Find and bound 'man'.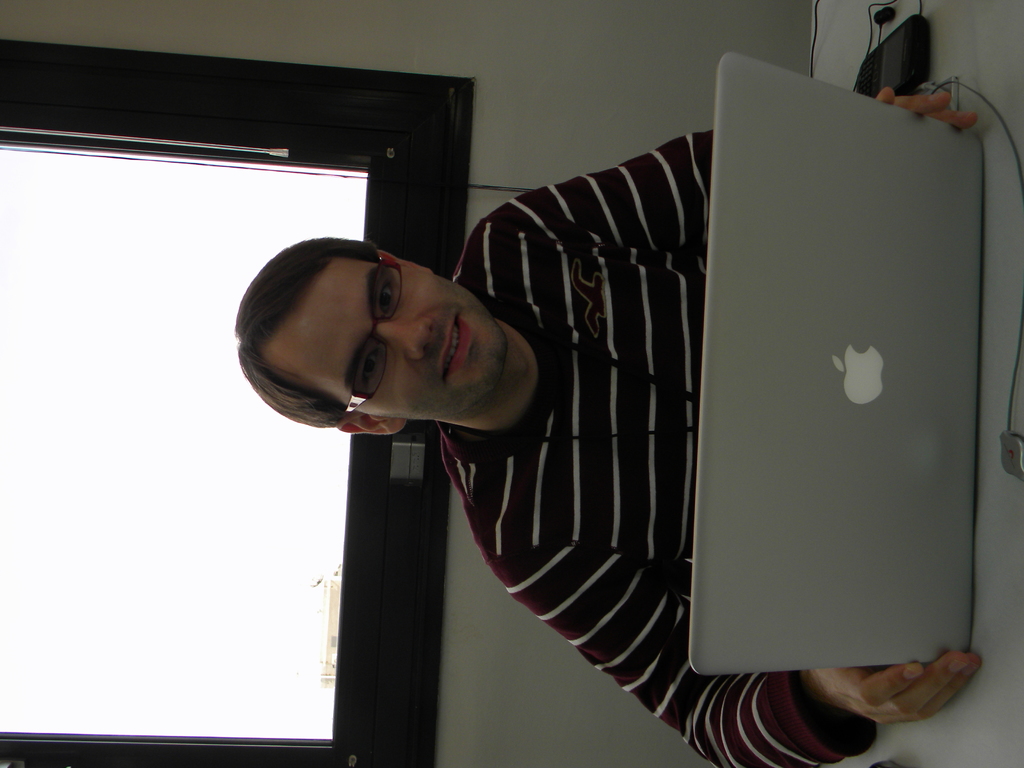
Bound: select_region(227, 115, 967, 726).
